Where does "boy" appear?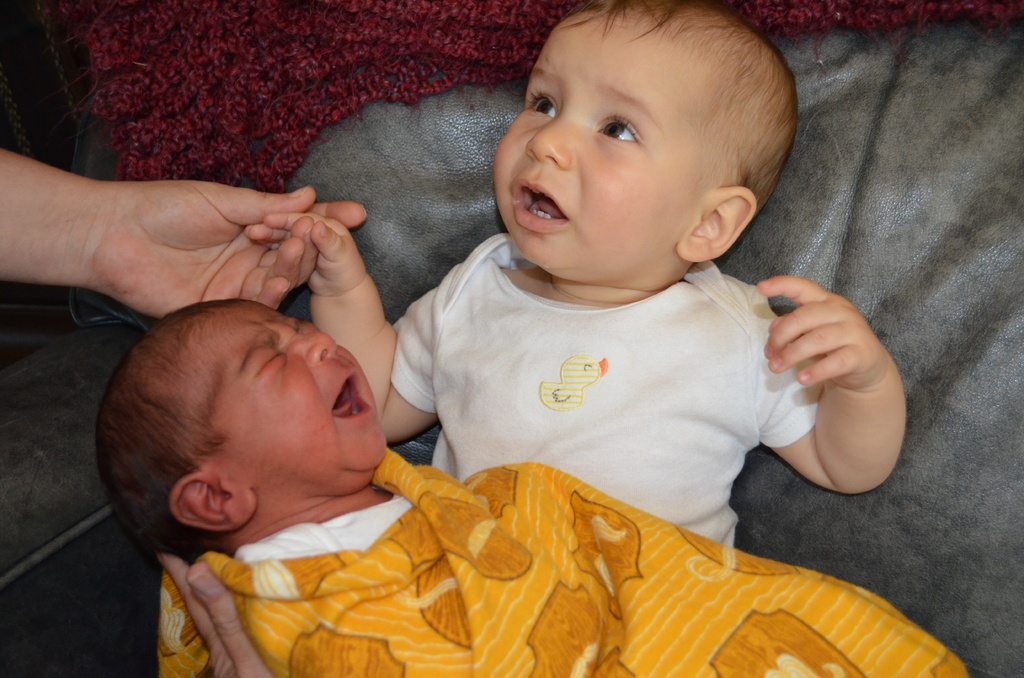
Appears at pyautogui.locateOnScreen(92, 275, 988, 677).
